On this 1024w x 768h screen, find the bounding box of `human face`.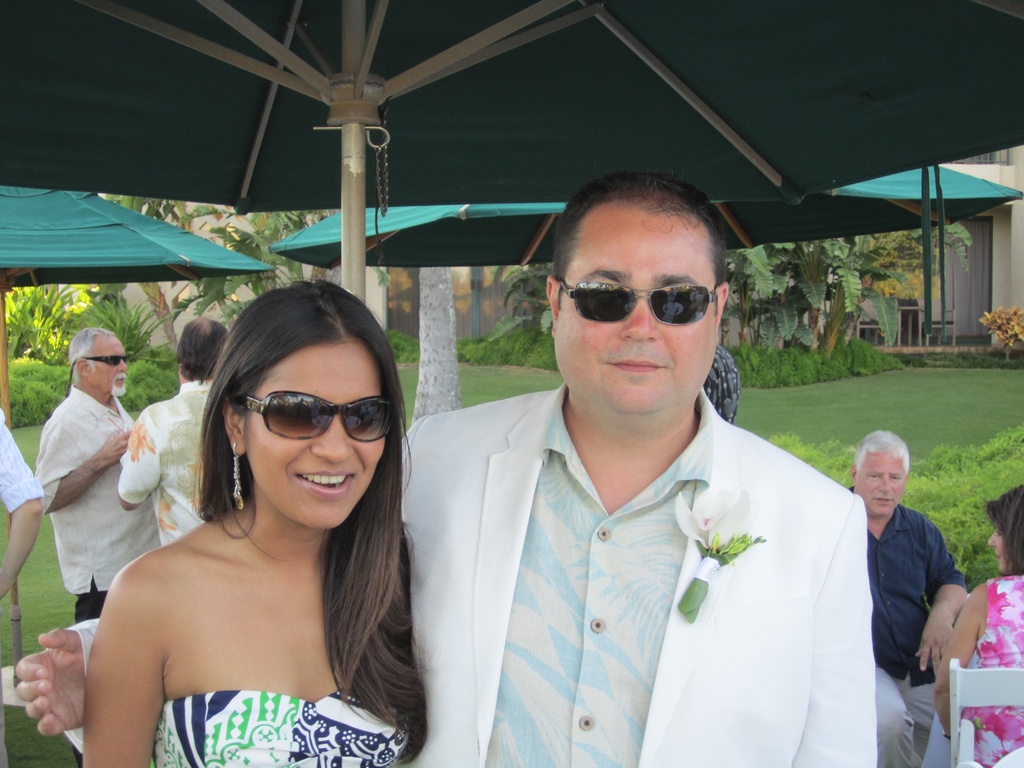
Bounding box: 851 450 904 531.
